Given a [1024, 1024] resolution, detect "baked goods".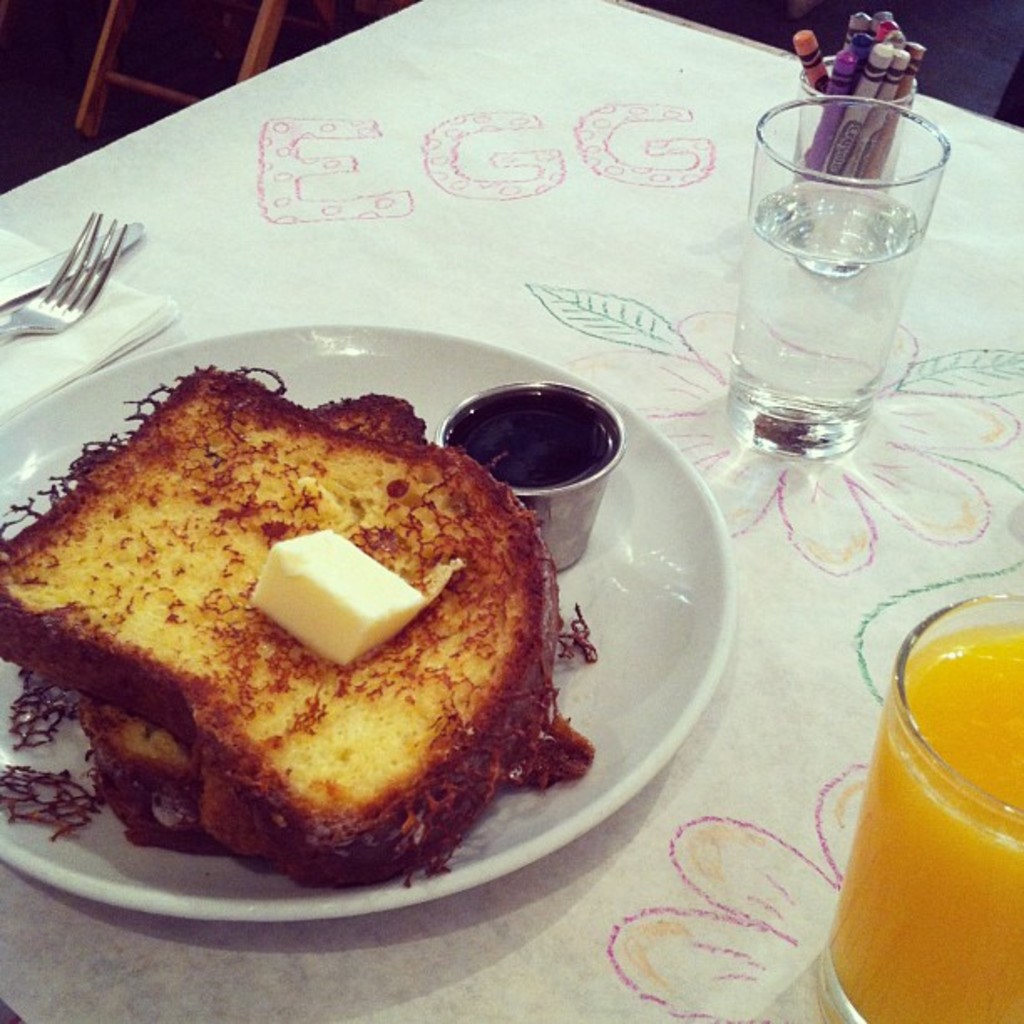
<box>0,360,591,890</box>.
